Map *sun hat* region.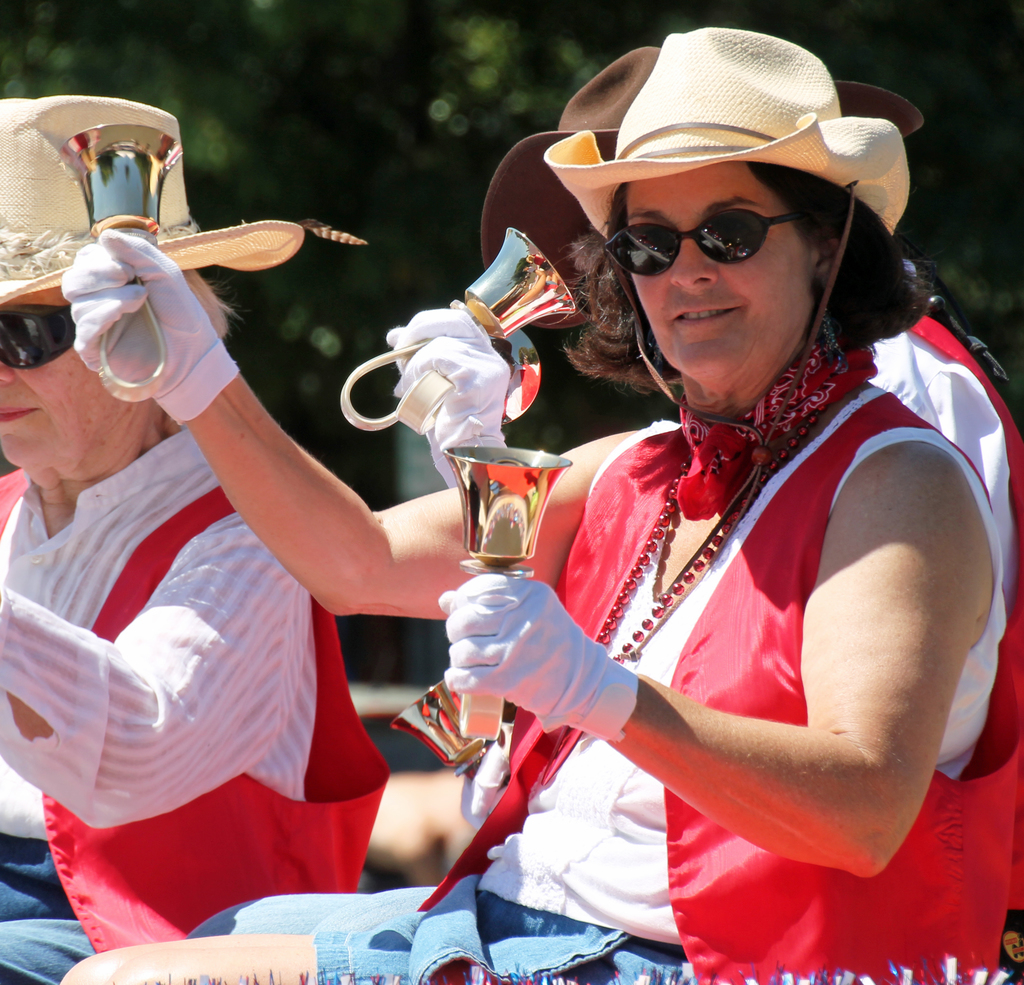
Mapped to <bbox>536, 17, 916, 612</bbox>.
